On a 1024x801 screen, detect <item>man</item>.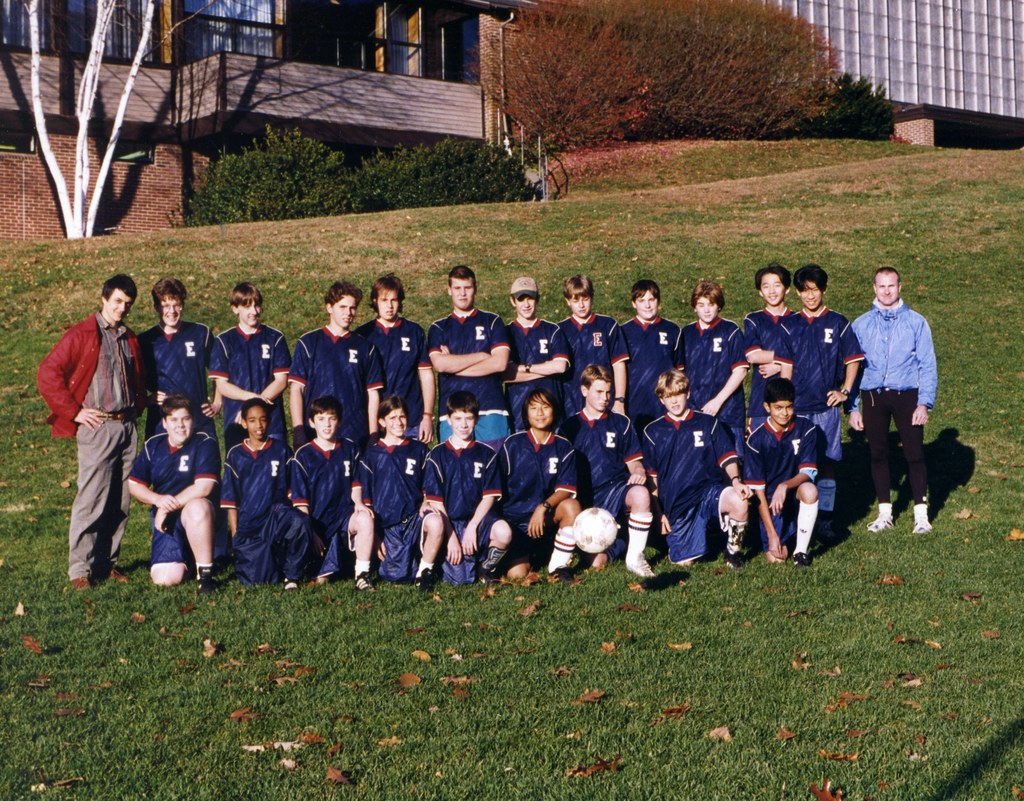
{"left": 740, "top": 259, "right": 802, "bottom": 430}.
